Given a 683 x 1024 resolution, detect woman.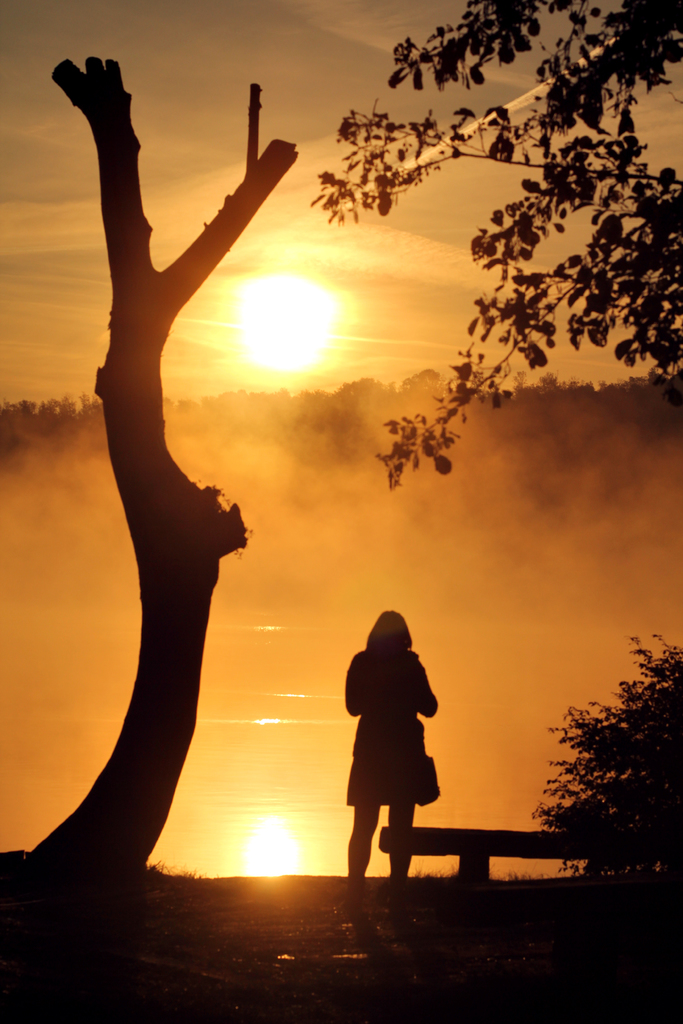
x1=333, y1=609, x2=456, y2=880.
